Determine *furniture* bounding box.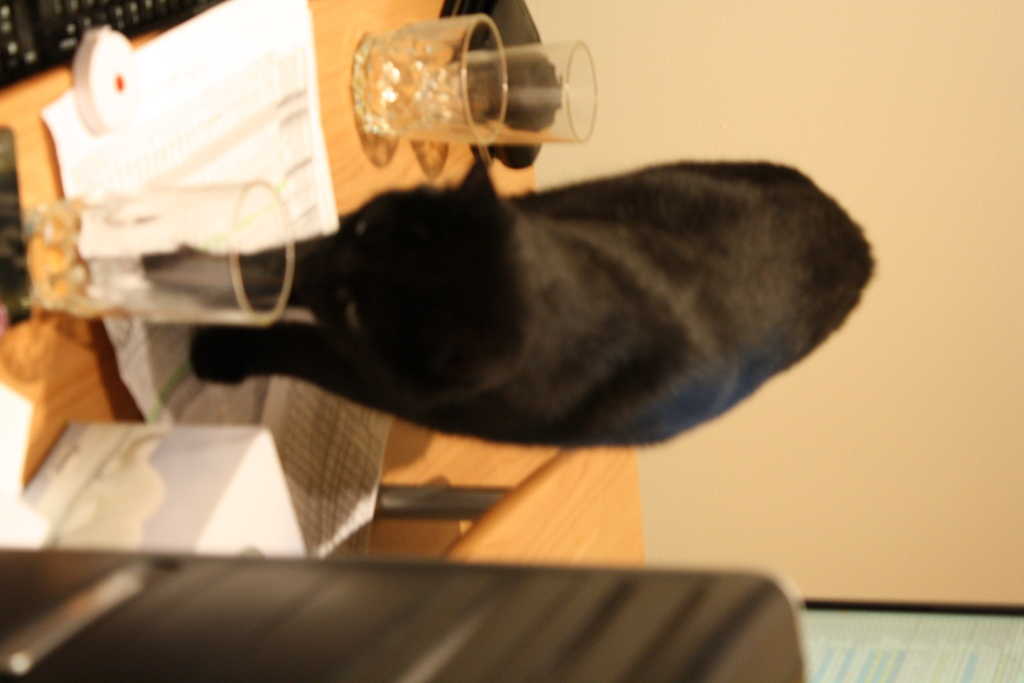
Determined: 0 0 646 567.
